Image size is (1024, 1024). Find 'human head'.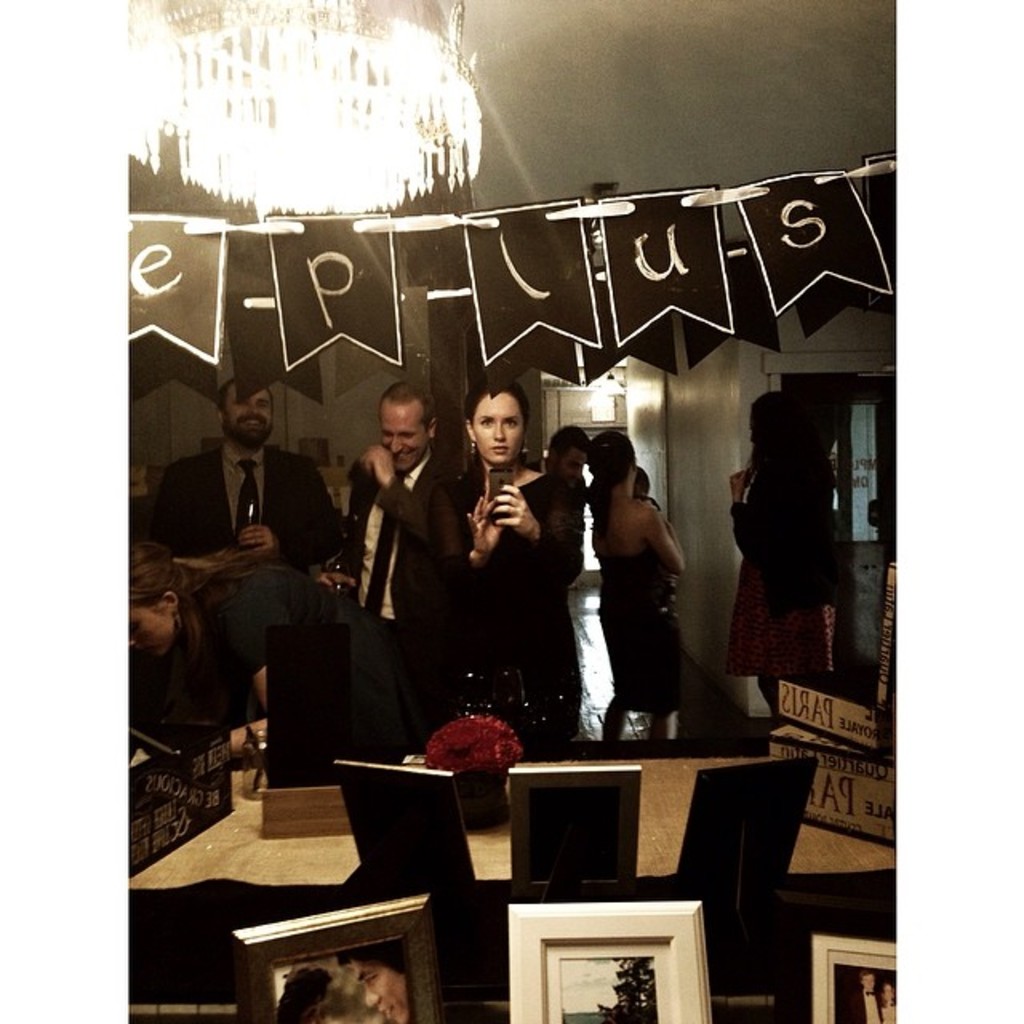
464:371:528:459.
